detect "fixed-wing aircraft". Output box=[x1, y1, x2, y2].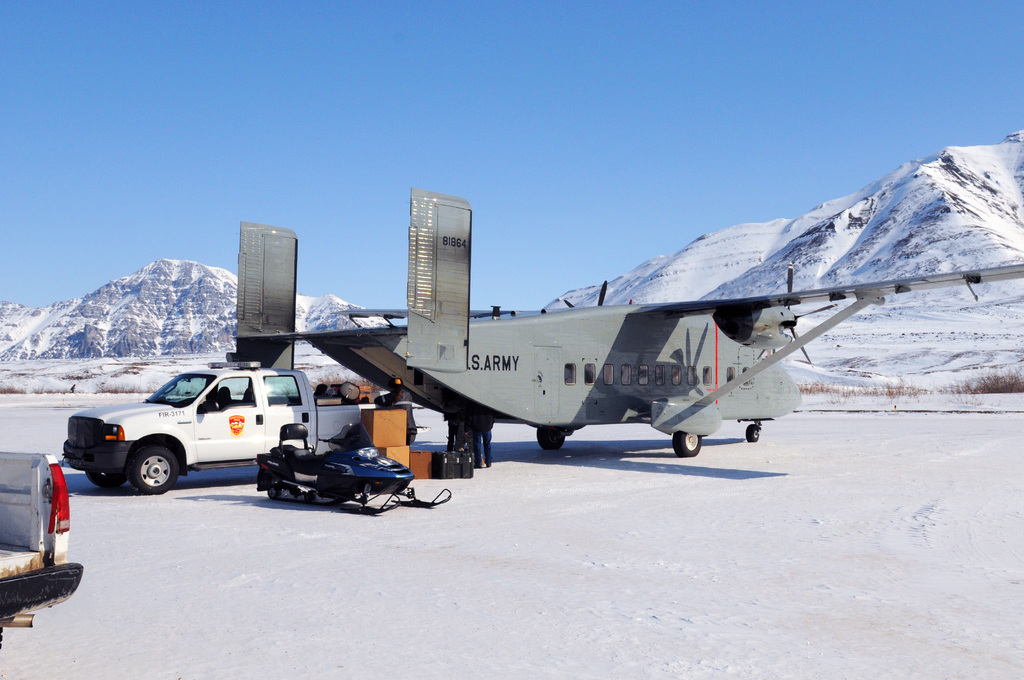
box=[218, 180, 1023, 457].
